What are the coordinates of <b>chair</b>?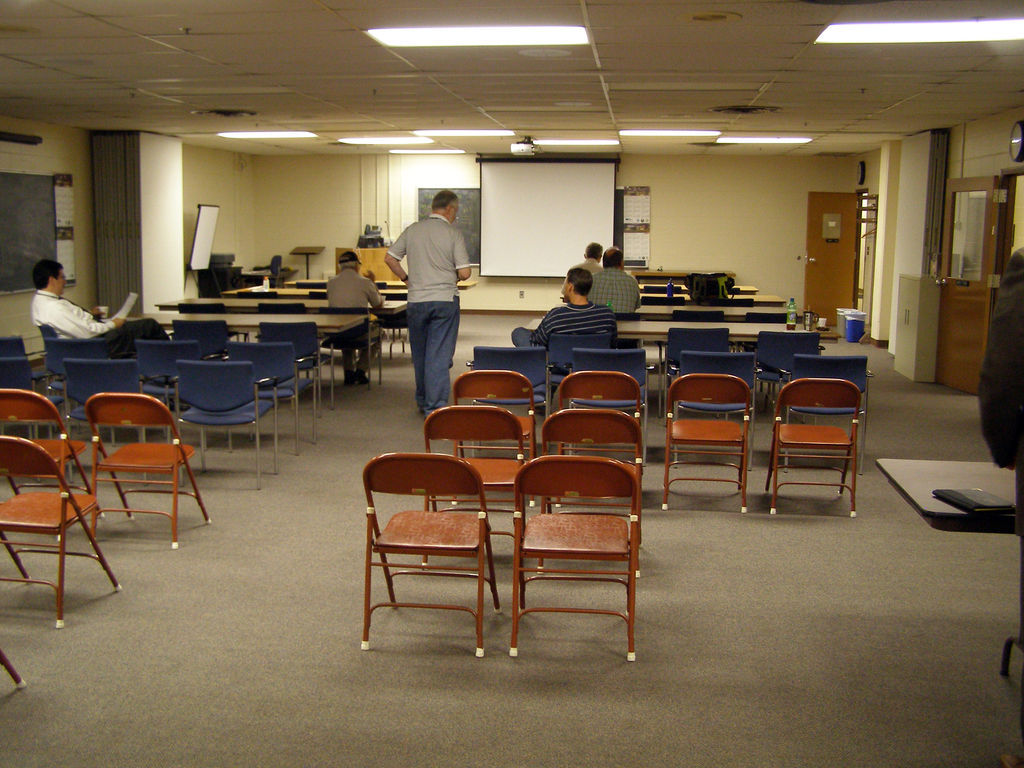
box(133, 341, 236, 467).
